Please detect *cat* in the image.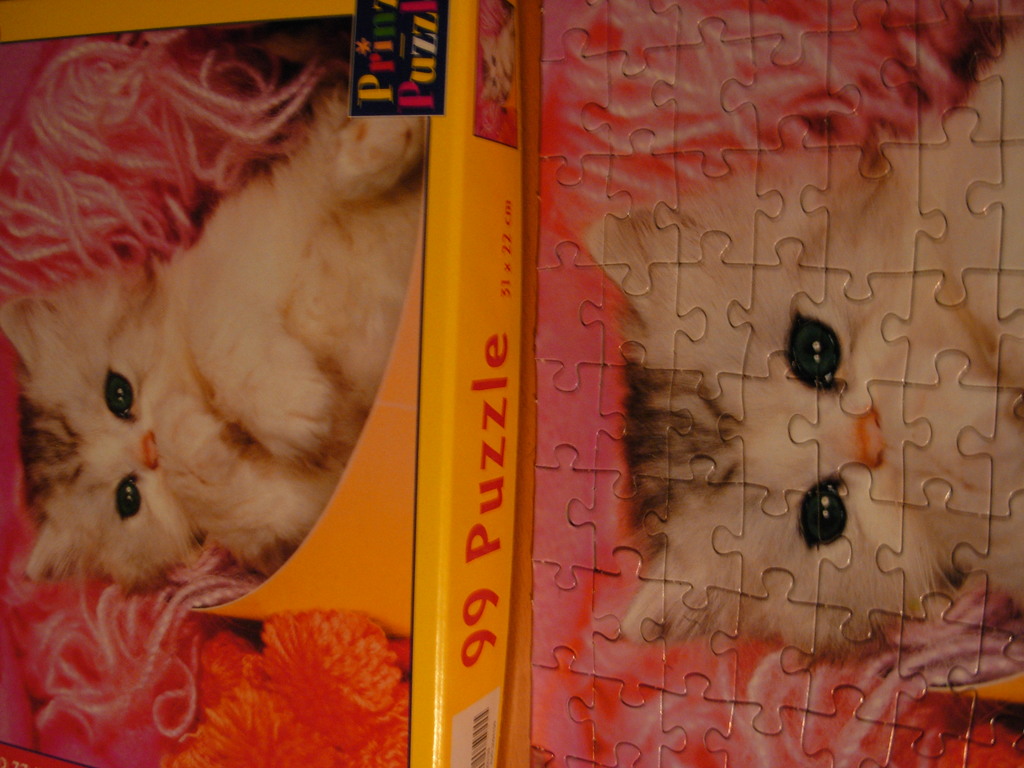
476,12,521,118.
